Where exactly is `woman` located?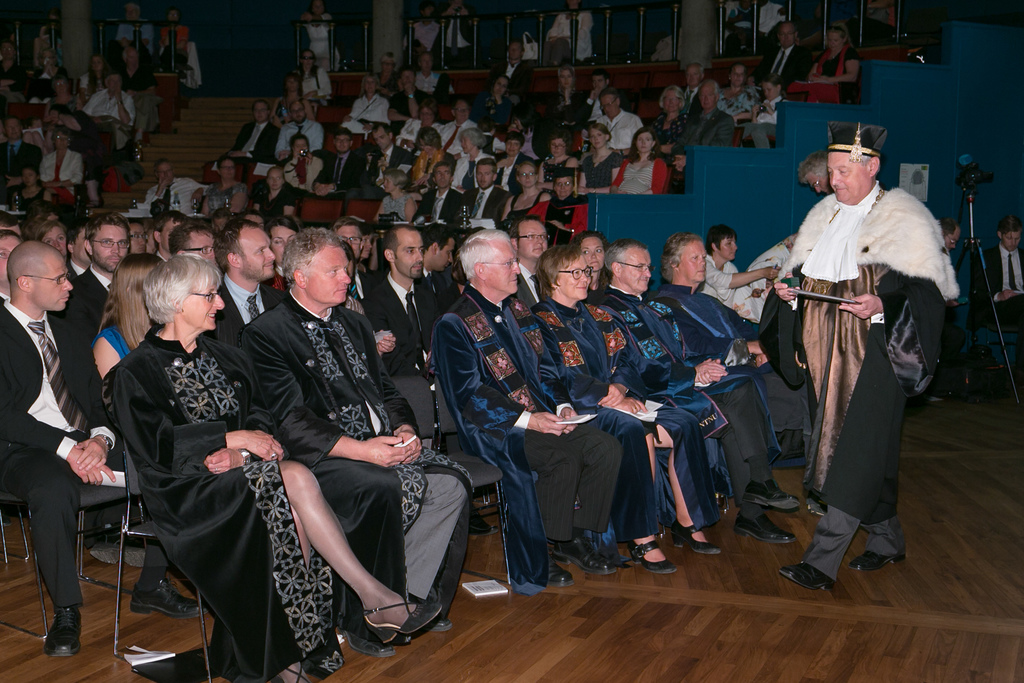
Its bounding box is <bbox>644, 83, 694, 165</bbox>.
